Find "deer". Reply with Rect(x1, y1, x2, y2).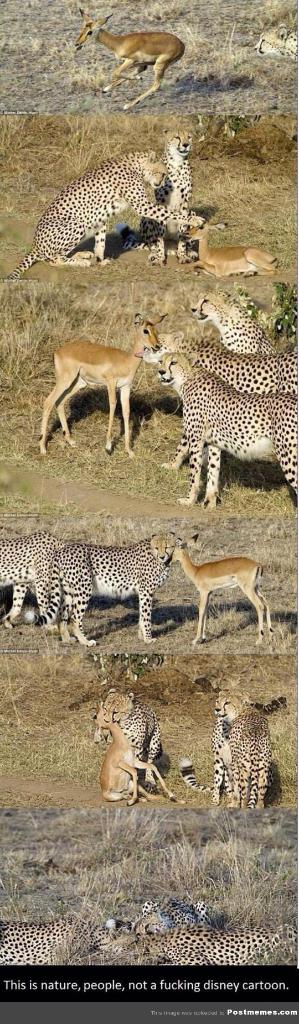
Rect(92, 698, 173, 808).
